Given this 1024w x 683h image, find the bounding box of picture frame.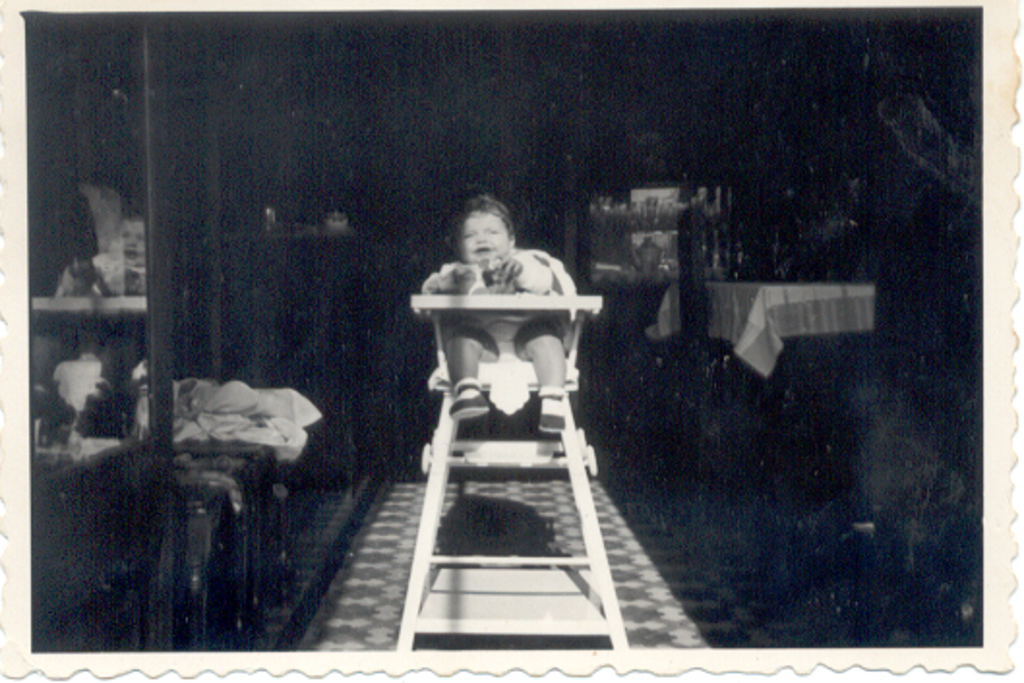
bbox=(0, 0, 1018, 681).
